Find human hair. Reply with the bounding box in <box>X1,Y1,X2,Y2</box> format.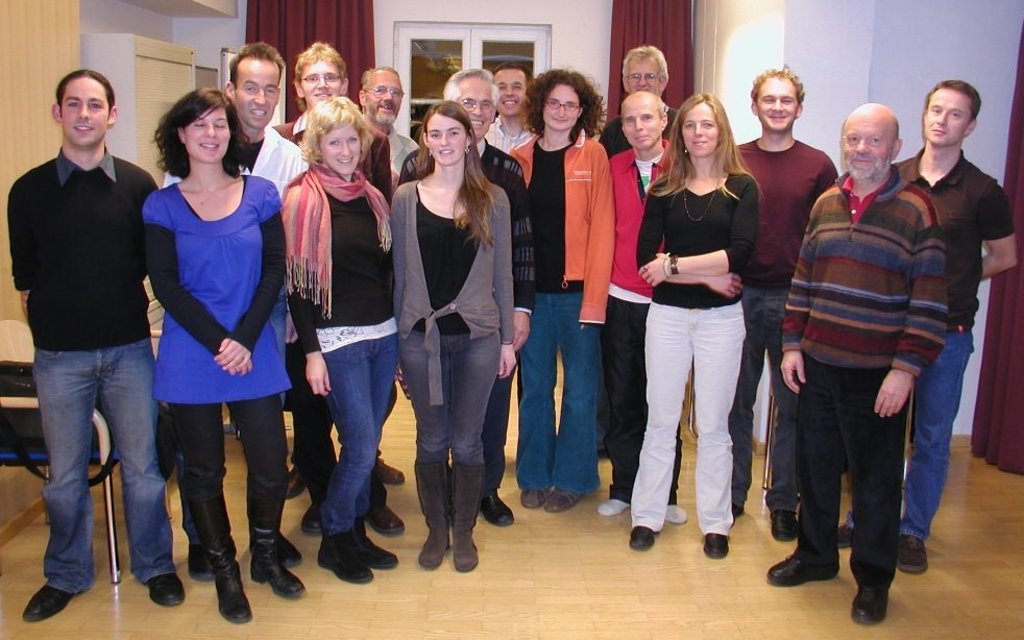
<box>673,92,741,194</box>.
